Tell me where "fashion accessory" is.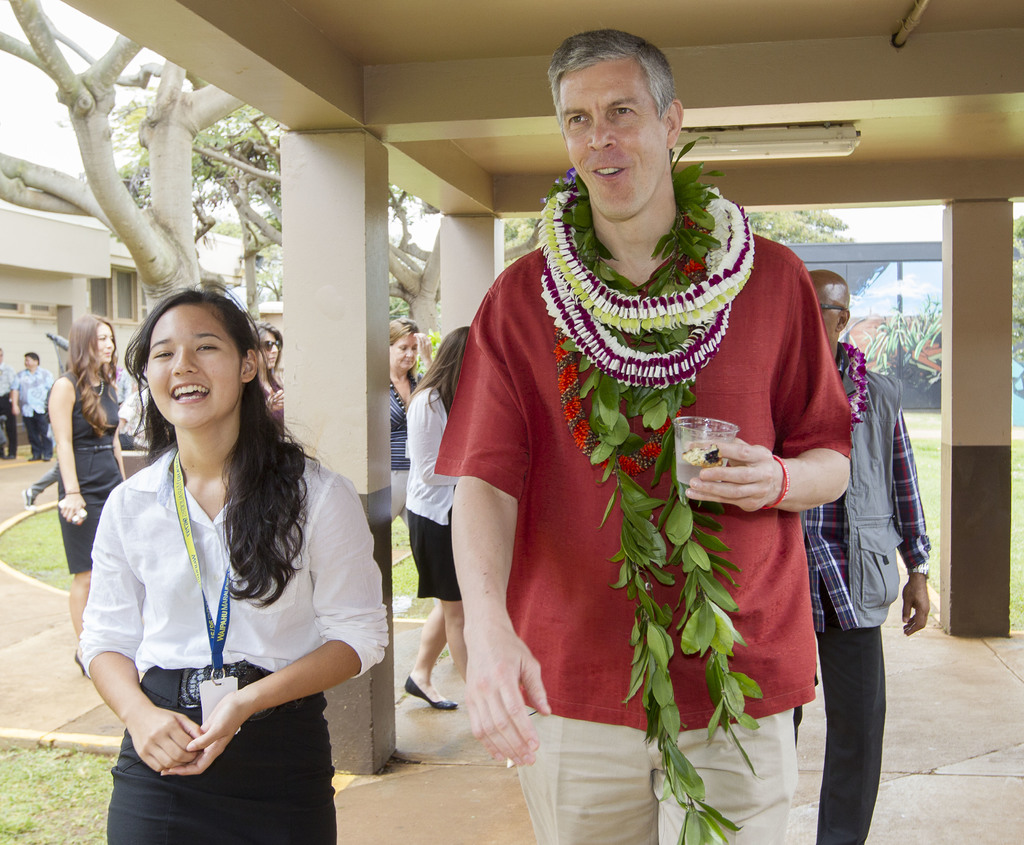
"fashion accessory" is at [546, 140, 765, 844].
